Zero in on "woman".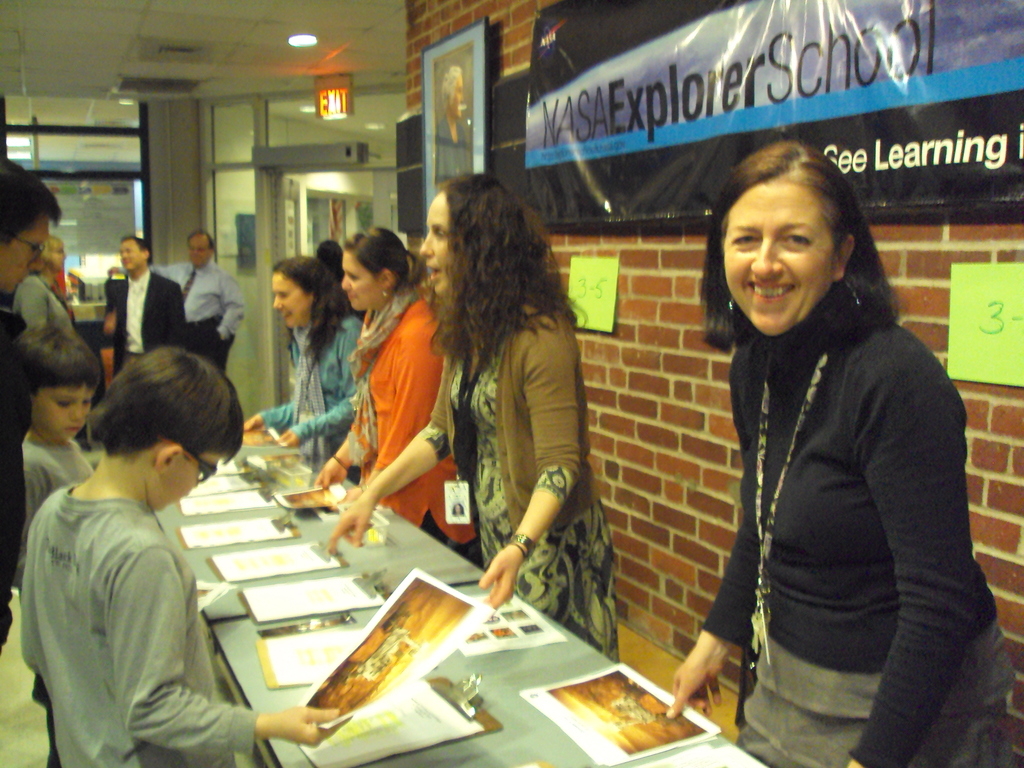
Zeroed in: 328,145,618,666.
